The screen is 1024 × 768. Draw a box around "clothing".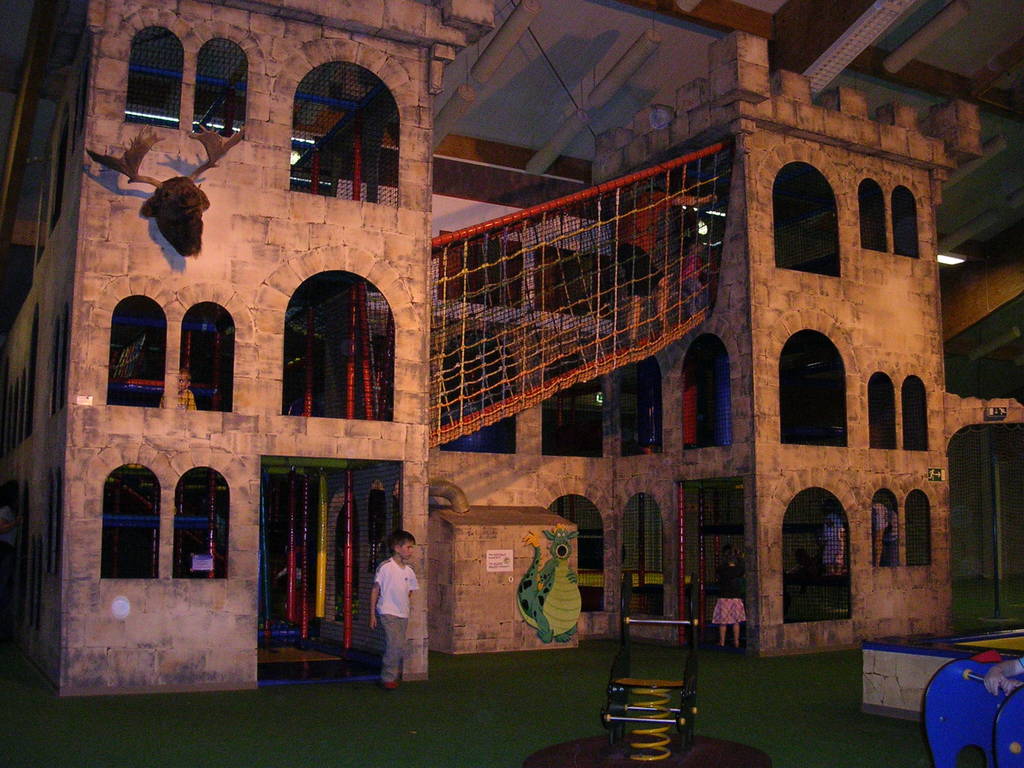
bbox=(368, 555, 419, 685).
